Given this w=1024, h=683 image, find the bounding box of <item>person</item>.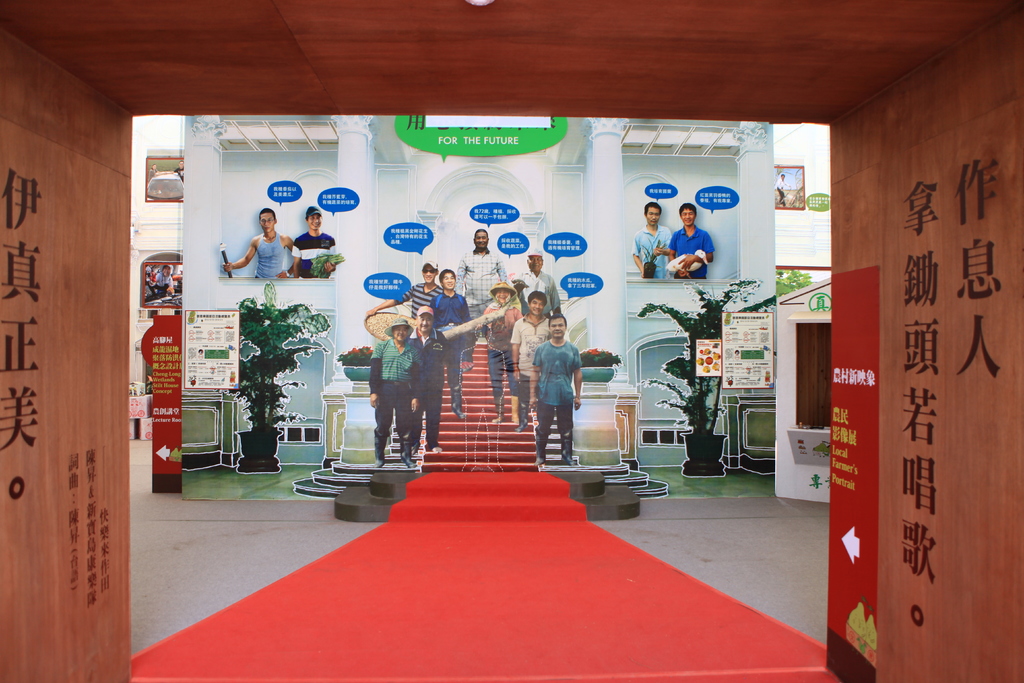
[left=775, top=172, right=790, bottom=213].
